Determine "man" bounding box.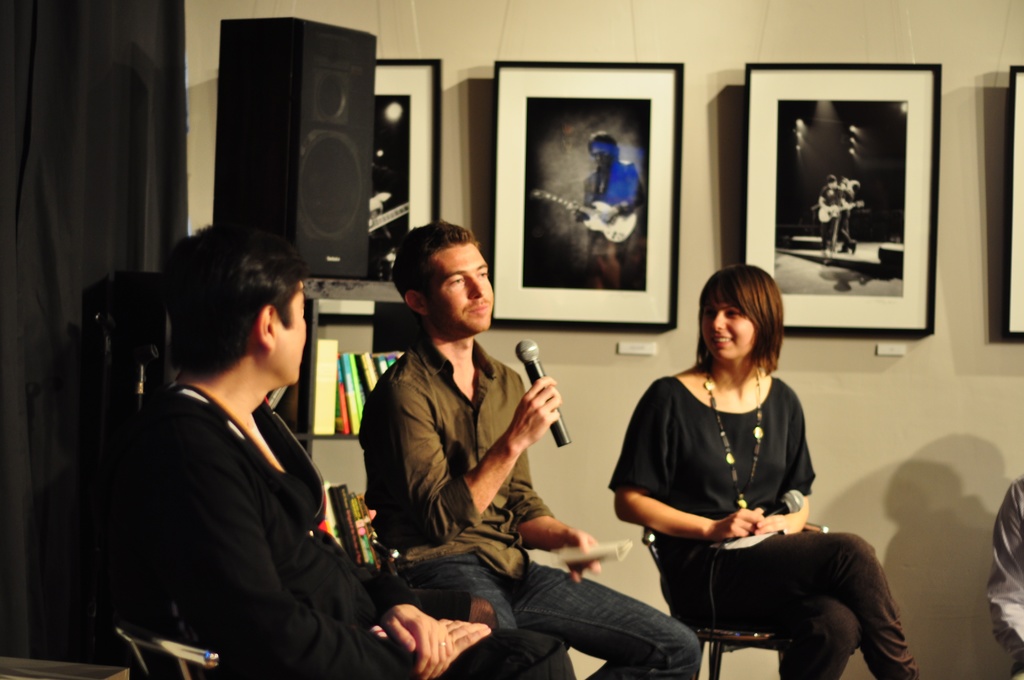
Determined: bbox=(572, 129, 646, 289).
